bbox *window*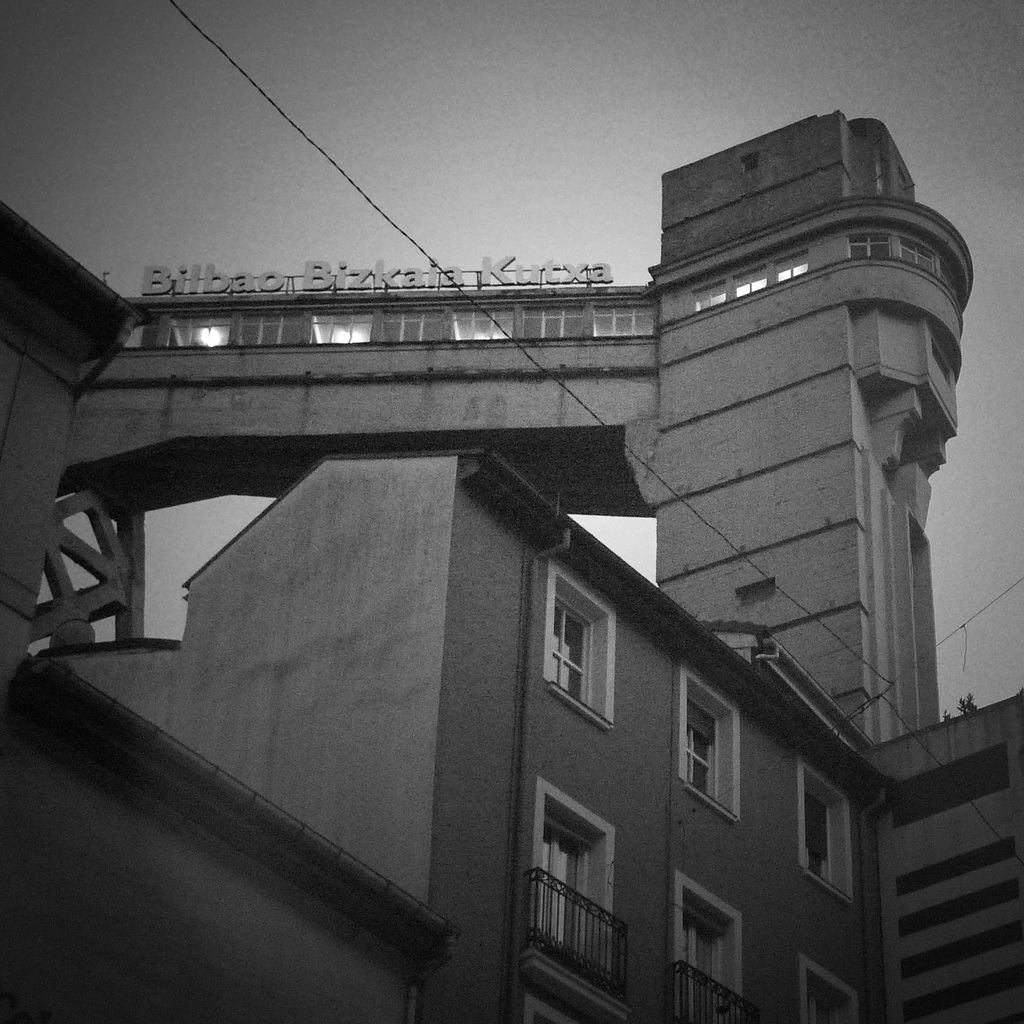
left=795, top=953, right=857, bottom=1023
